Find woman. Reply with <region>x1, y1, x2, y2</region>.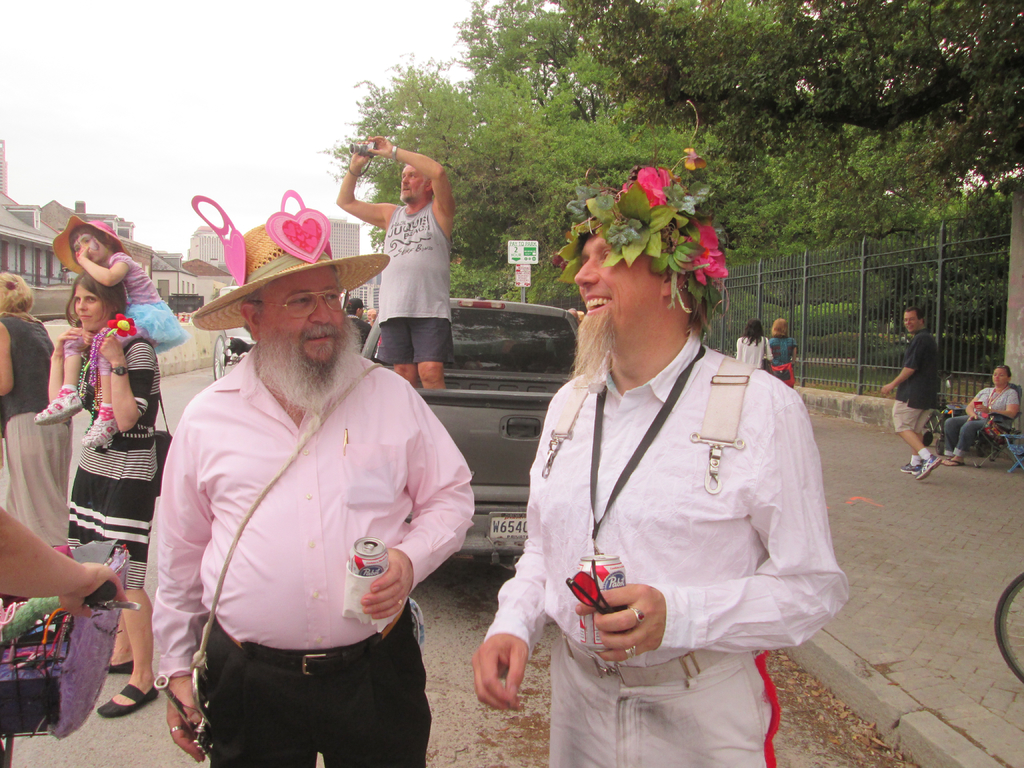
<region>733, 321, 771, 372</region>.
